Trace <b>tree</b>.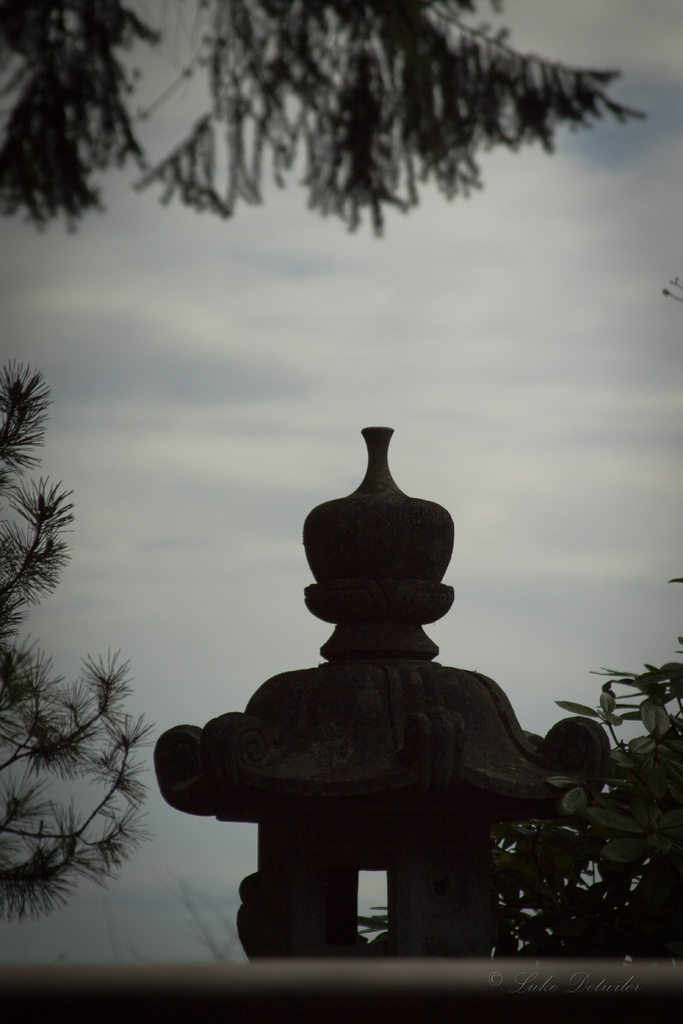
Traced to pyautogui.locateOnScreen(340, 563, 682, 965).
